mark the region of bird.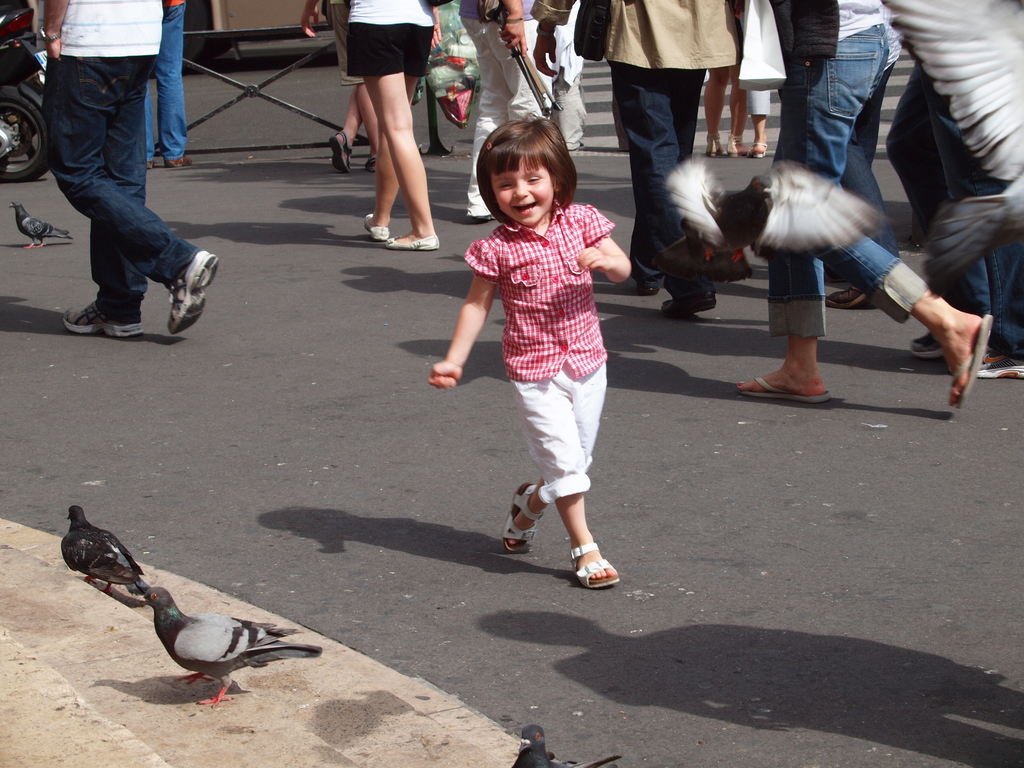
Region: locate(871, 0, 1023, 296).
